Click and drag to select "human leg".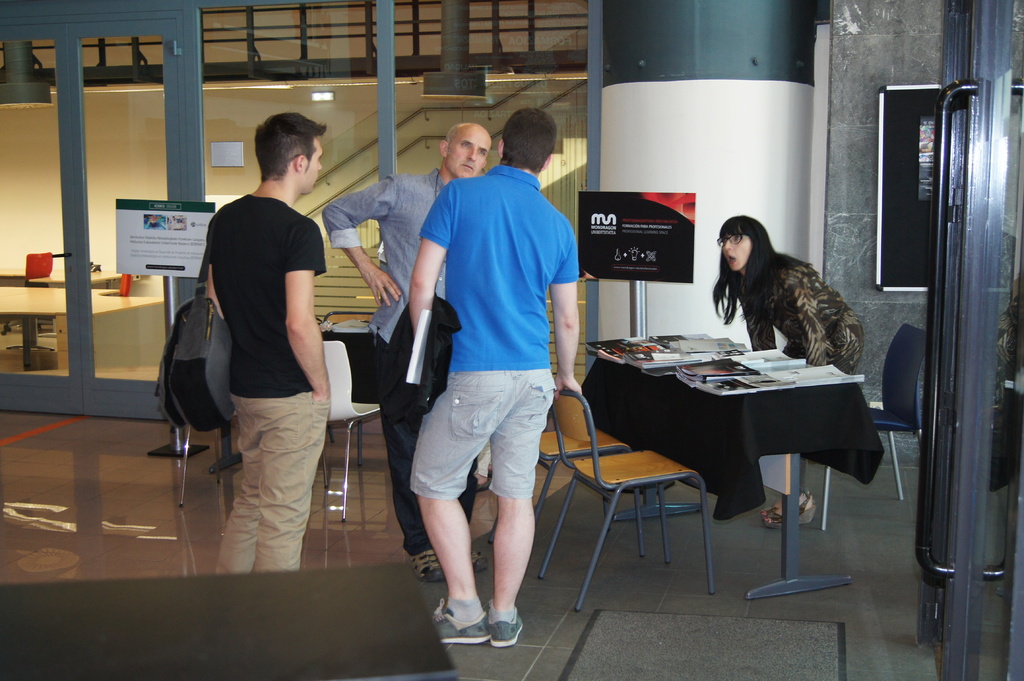
Selection: left=405, top=355, right=509, bottom=645.
